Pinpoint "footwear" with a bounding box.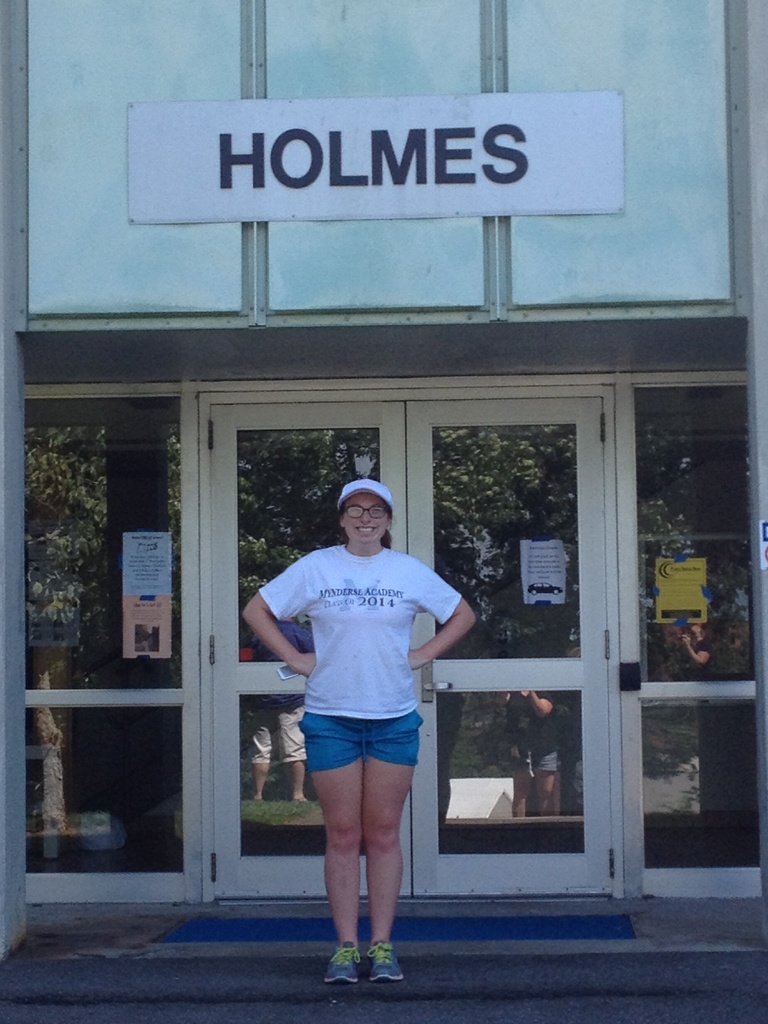
x1=364, y1=941, x2=408, y2=986.
